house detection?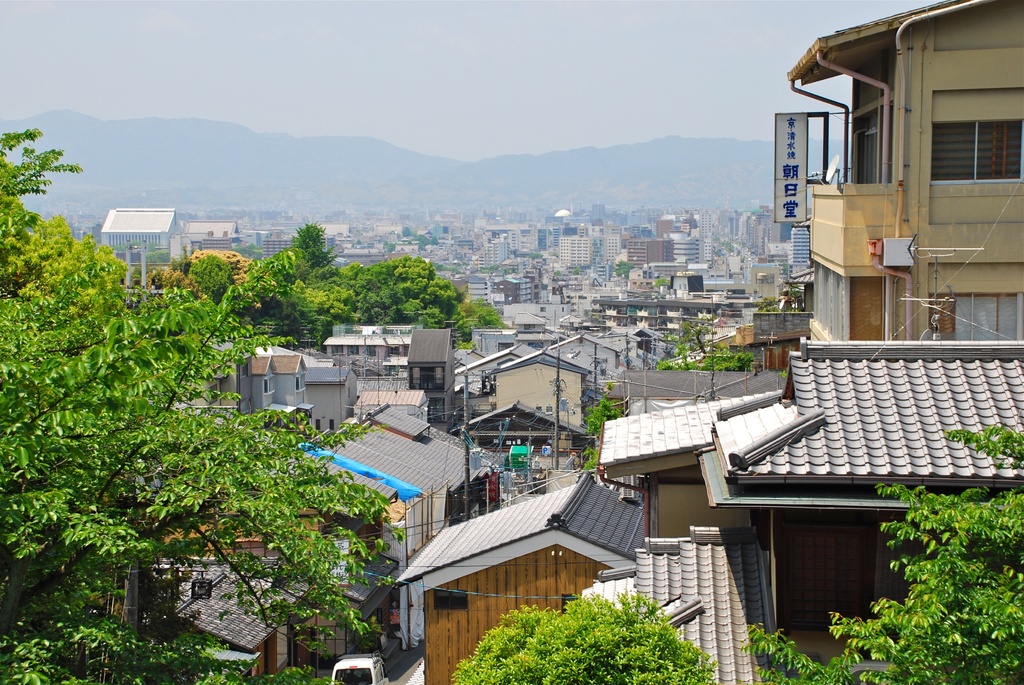
bbox=[609, 364, 789, 414]
